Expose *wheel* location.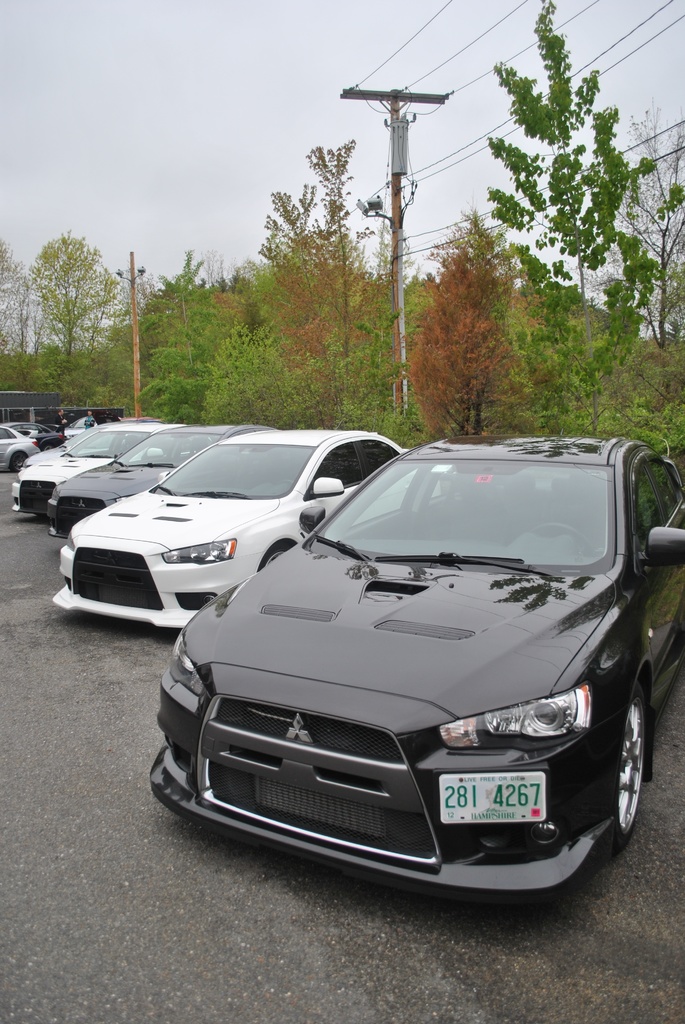
Exposed at (left=597, top=676, right=660, bottom=847).
